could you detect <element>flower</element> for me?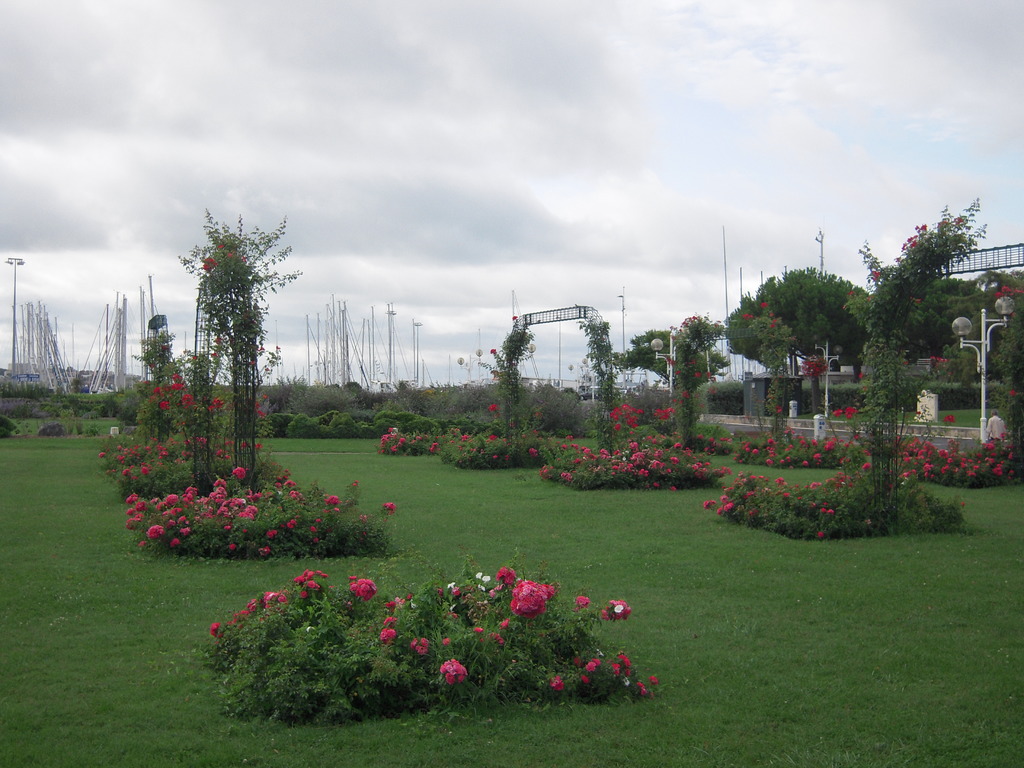
Detection result: <bbox>358, 512, 369, 525</bbox>.
